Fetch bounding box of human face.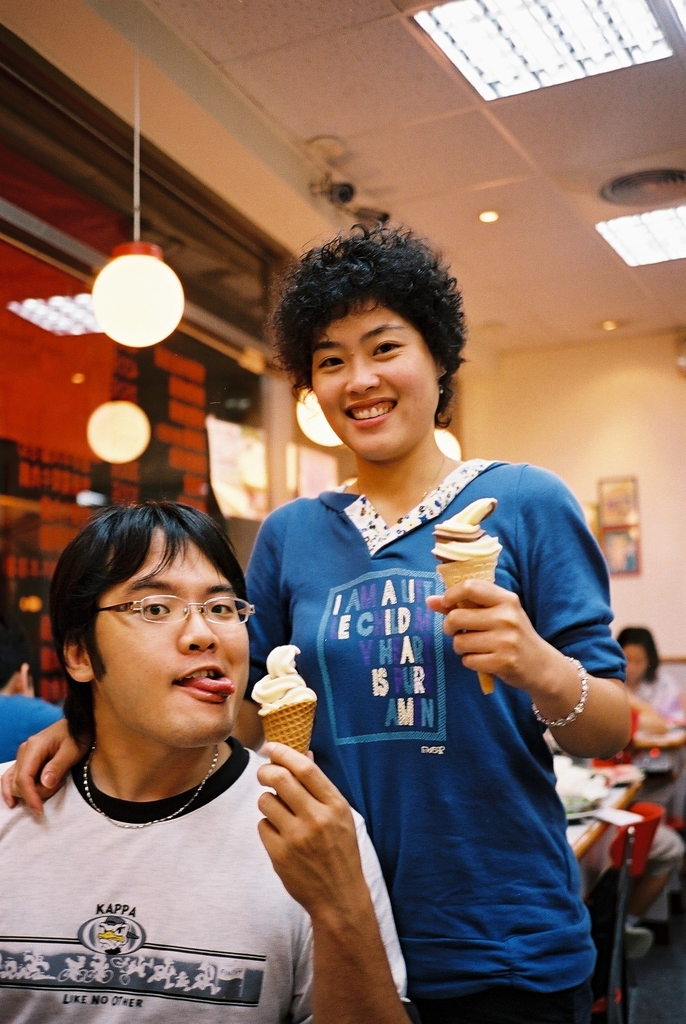
Bbox: select_region(310, 296, 441, 461).
